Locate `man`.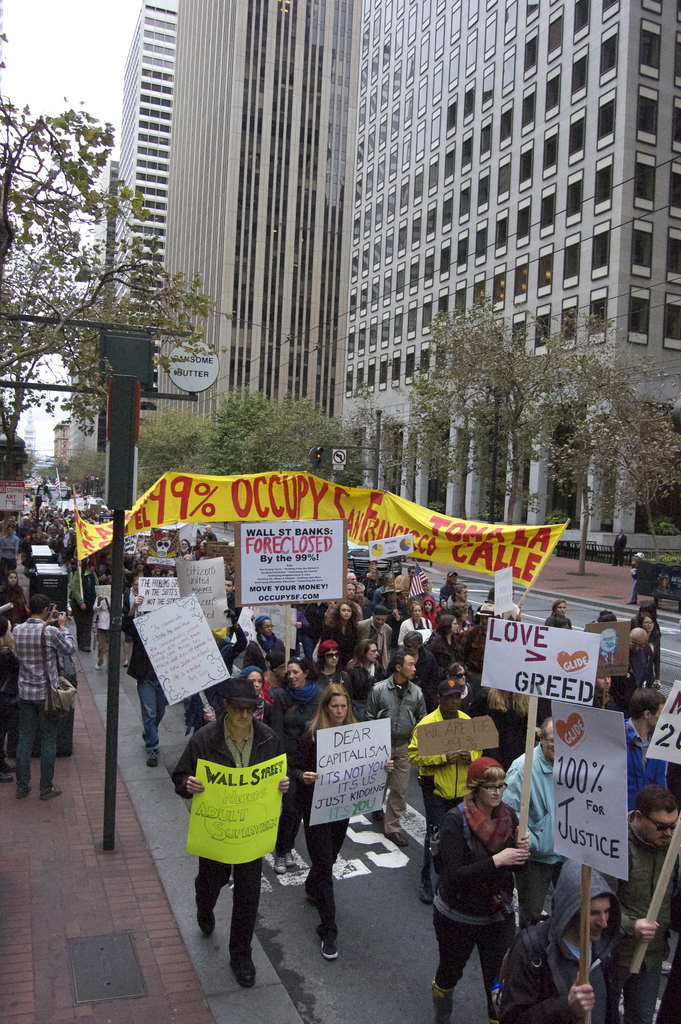
Bounding box: rect(69, 560, 99, 650).
